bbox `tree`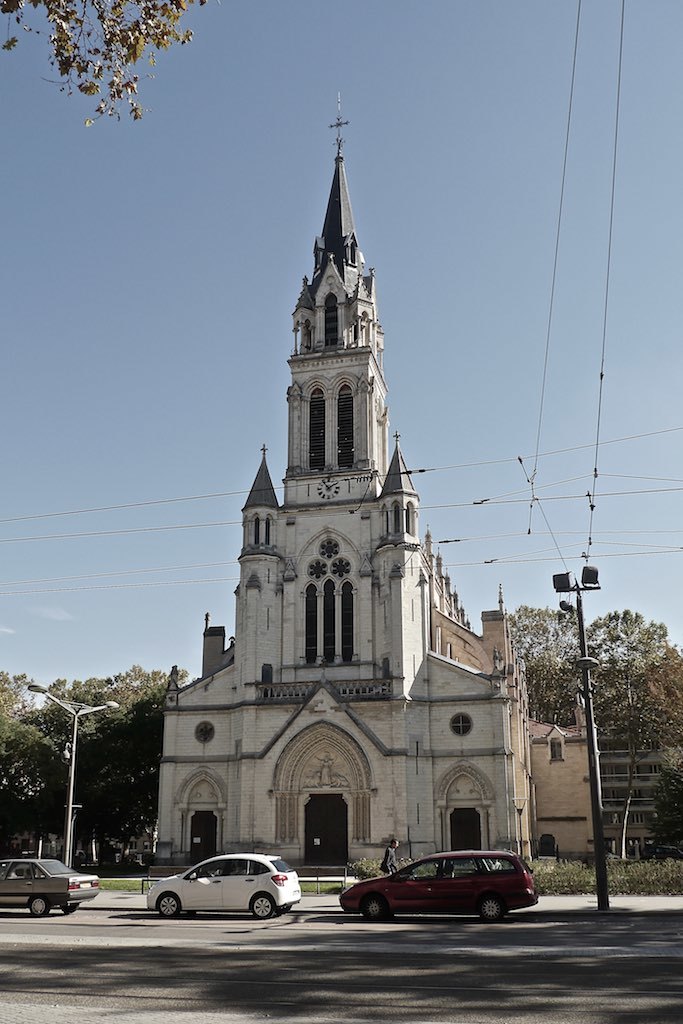
0/660/193/872
